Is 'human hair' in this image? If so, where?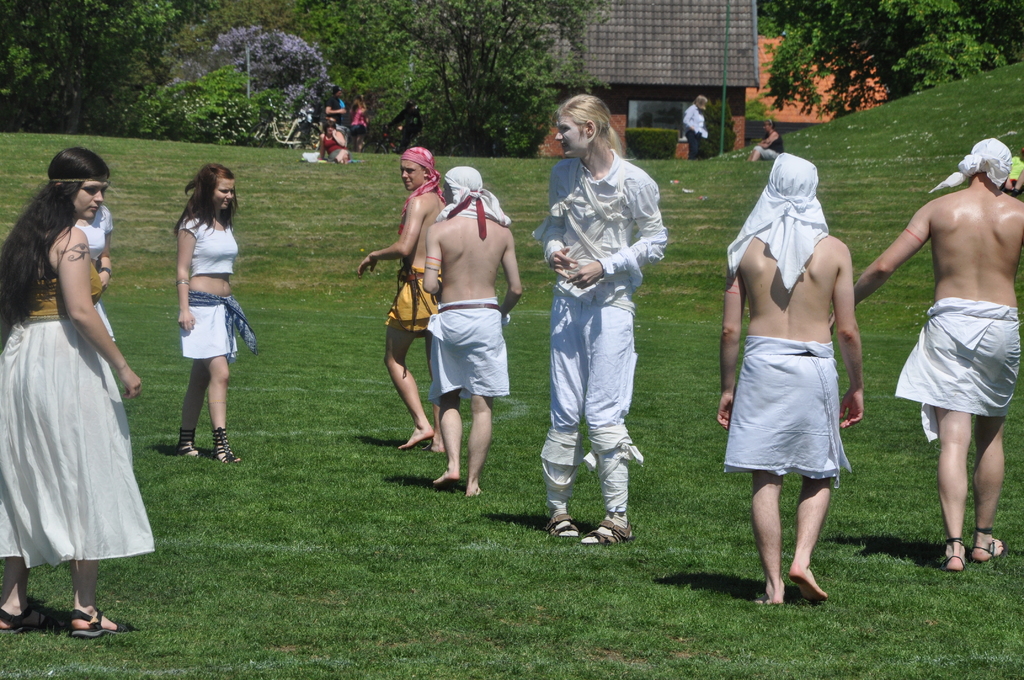
Yes, at [694,93,710,113].
